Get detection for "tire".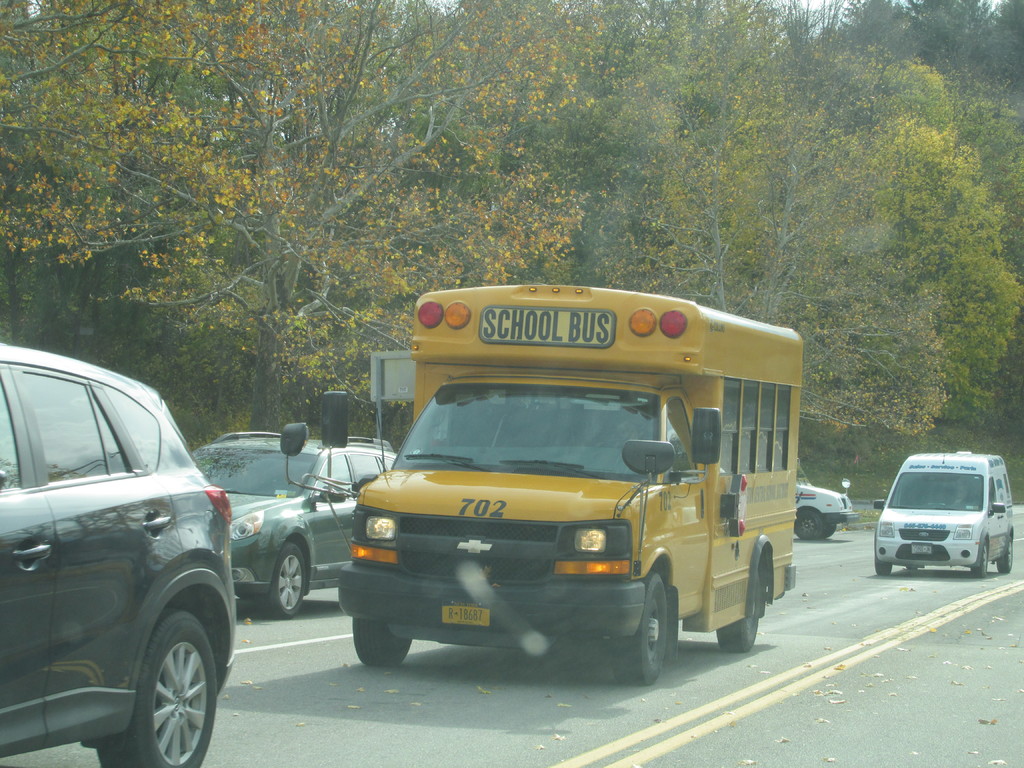
Detection: bbox=[972, 544, 988, 579].
